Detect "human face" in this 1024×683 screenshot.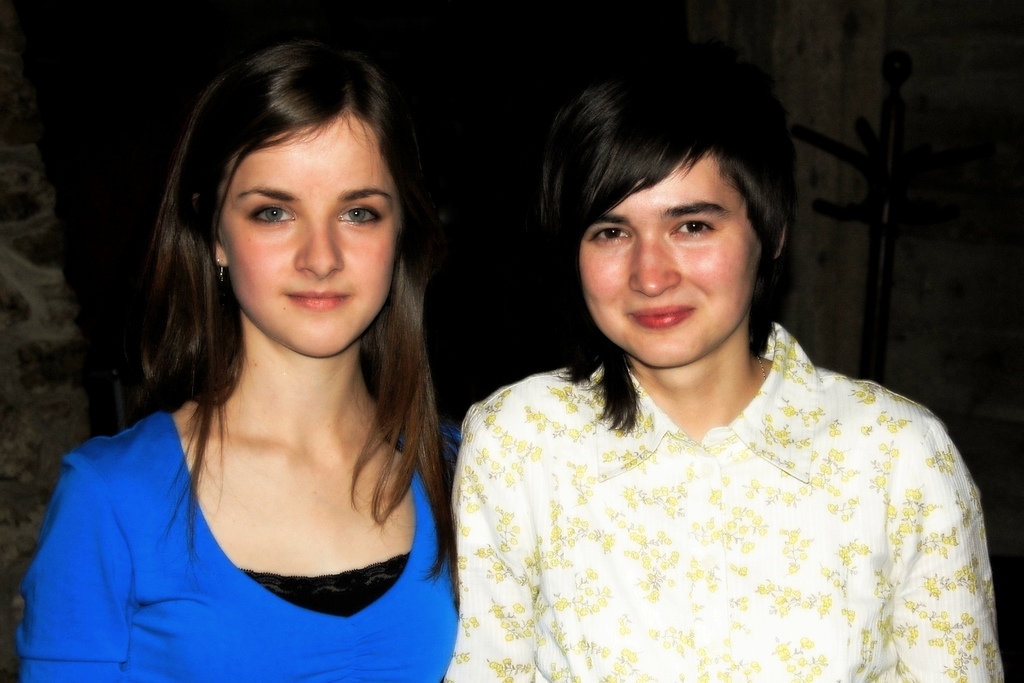
Detection: bbox(581, 145, 760, 367).
